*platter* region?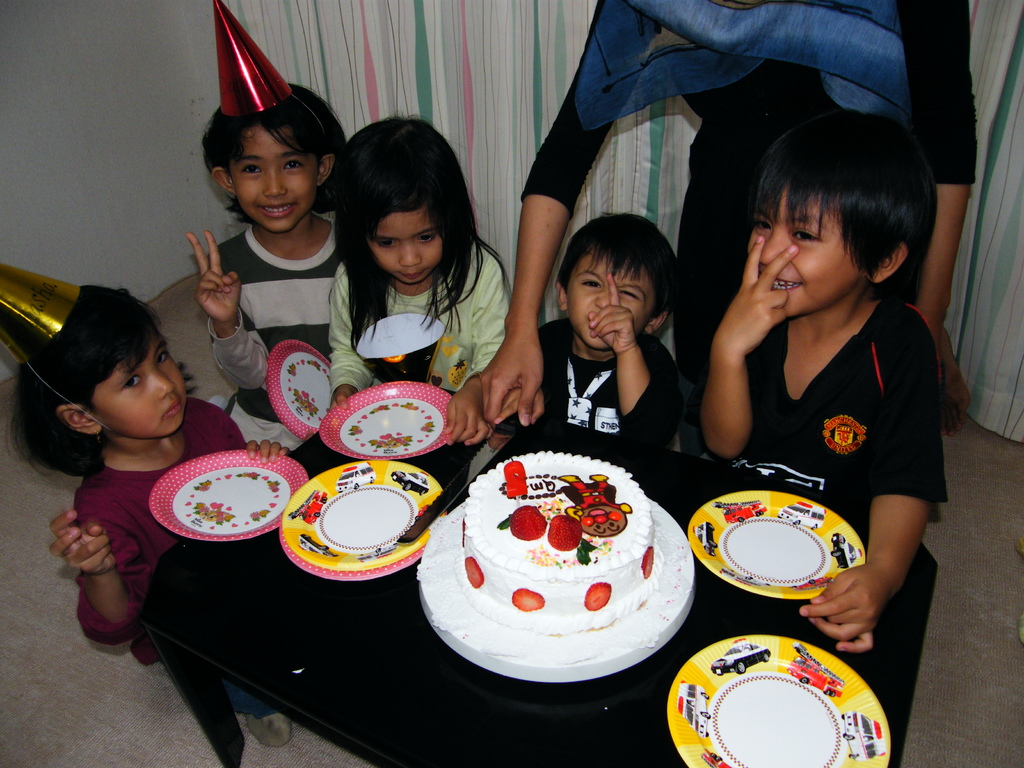
bbox=[666, 632, 893, 767]
